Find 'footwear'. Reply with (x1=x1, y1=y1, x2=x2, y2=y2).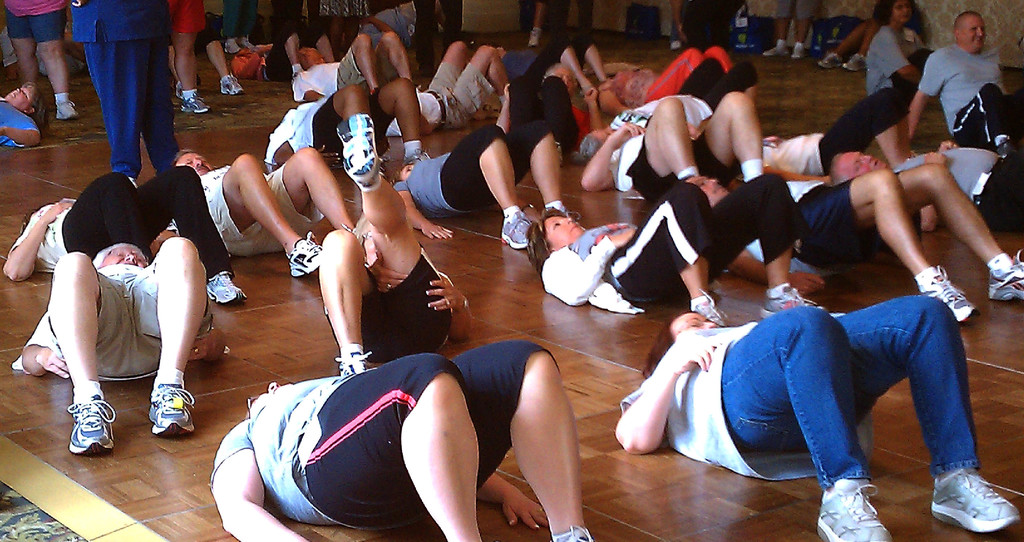
(x1=788, y1=40, x2=806, y2=62).
